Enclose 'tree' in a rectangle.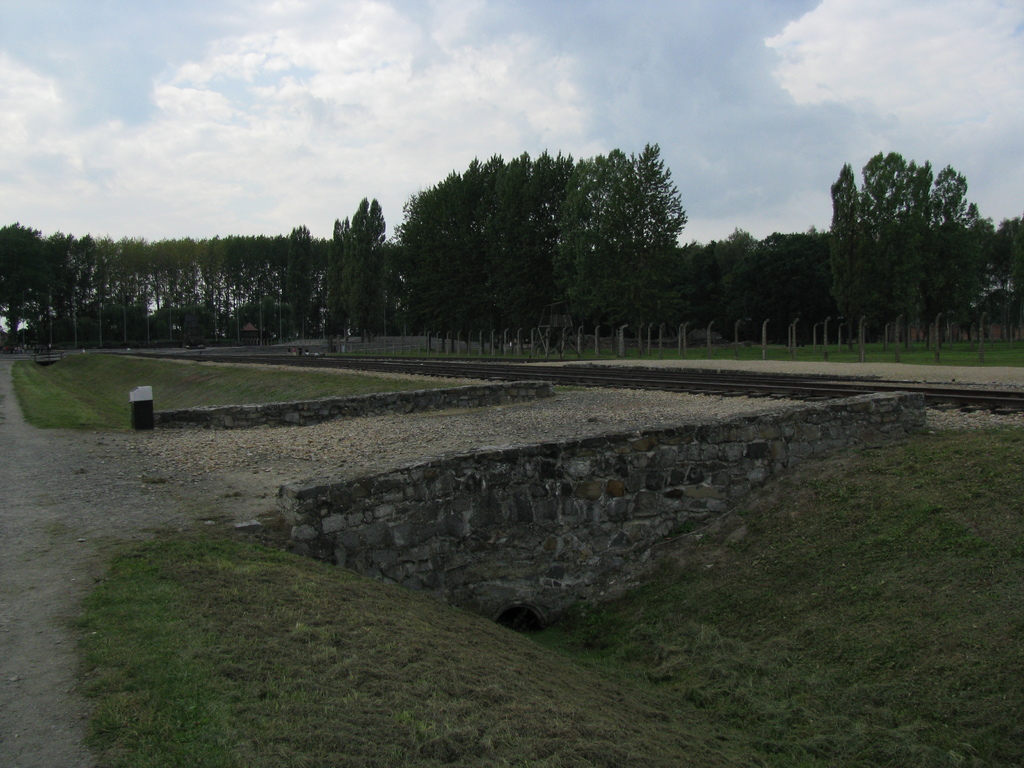
x1=970, y1=215, x2=996, y2=298.
